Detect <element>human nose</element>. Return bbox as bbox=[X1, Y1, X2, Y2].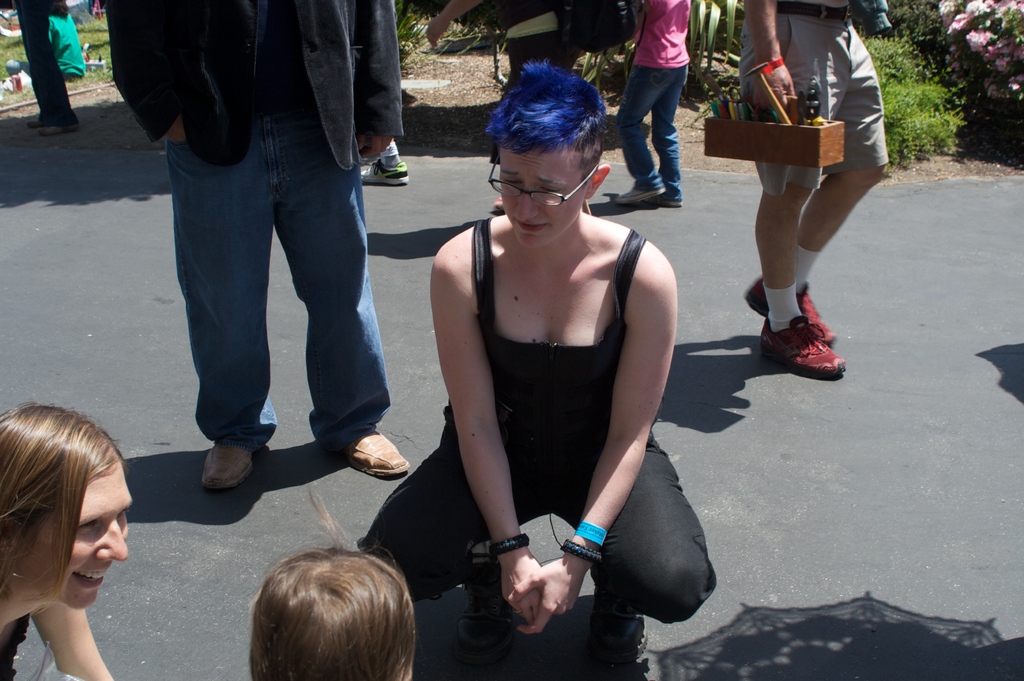
bbox=[513, 188, 539, 220].
